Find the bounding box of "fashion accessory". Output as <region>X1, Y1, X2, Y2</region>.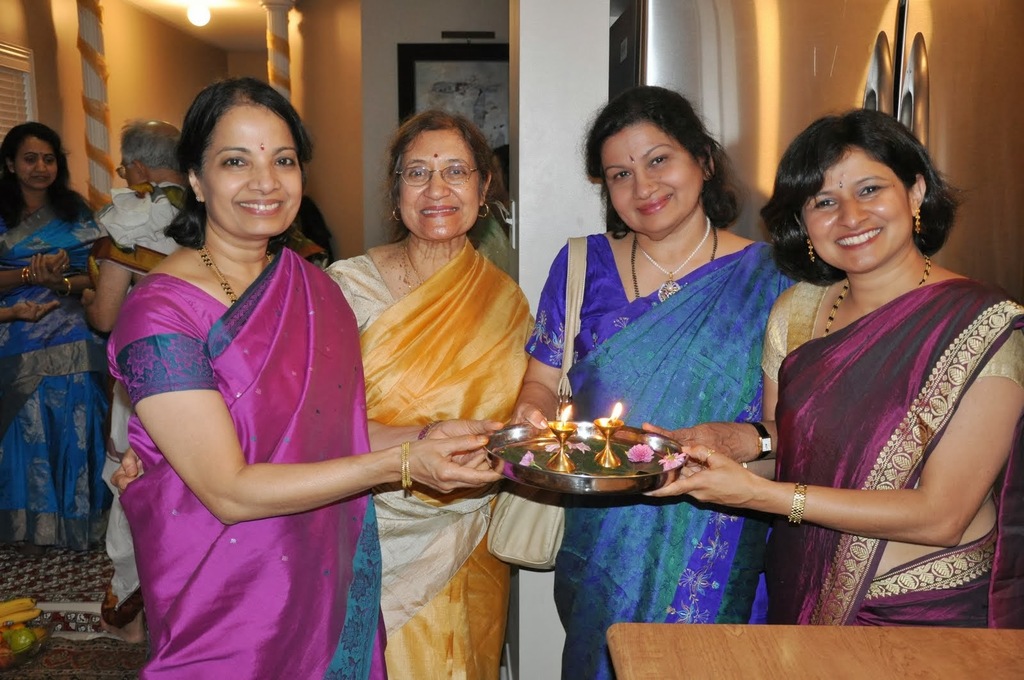
<region>912, 197, 925, 233</region>.
